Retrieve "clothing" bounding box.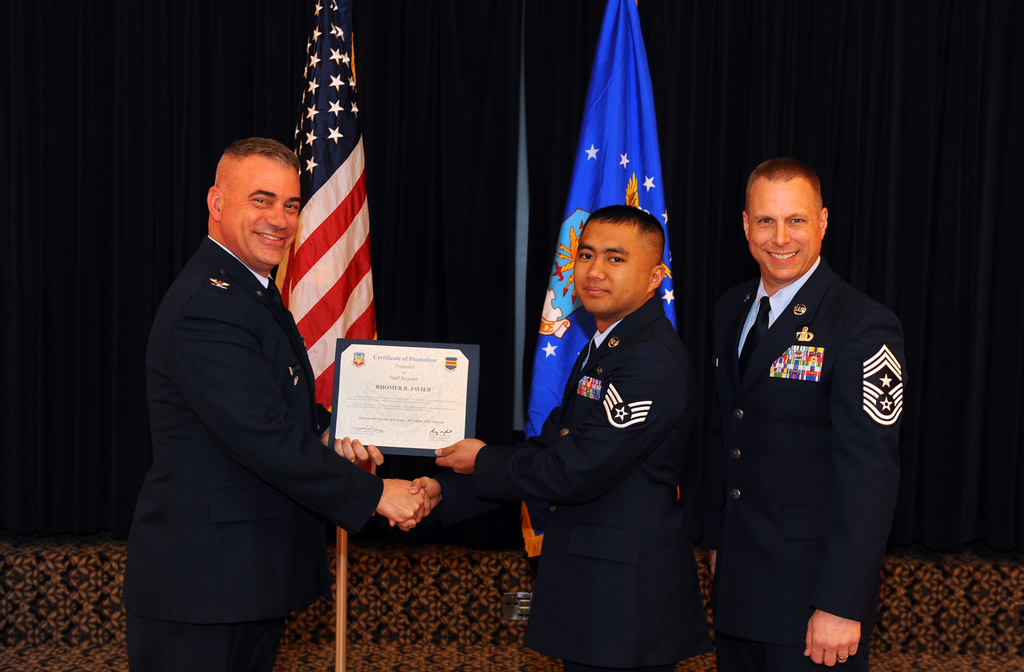
Bounding box: x1=692 y1=223 x2=915 y2=671.
